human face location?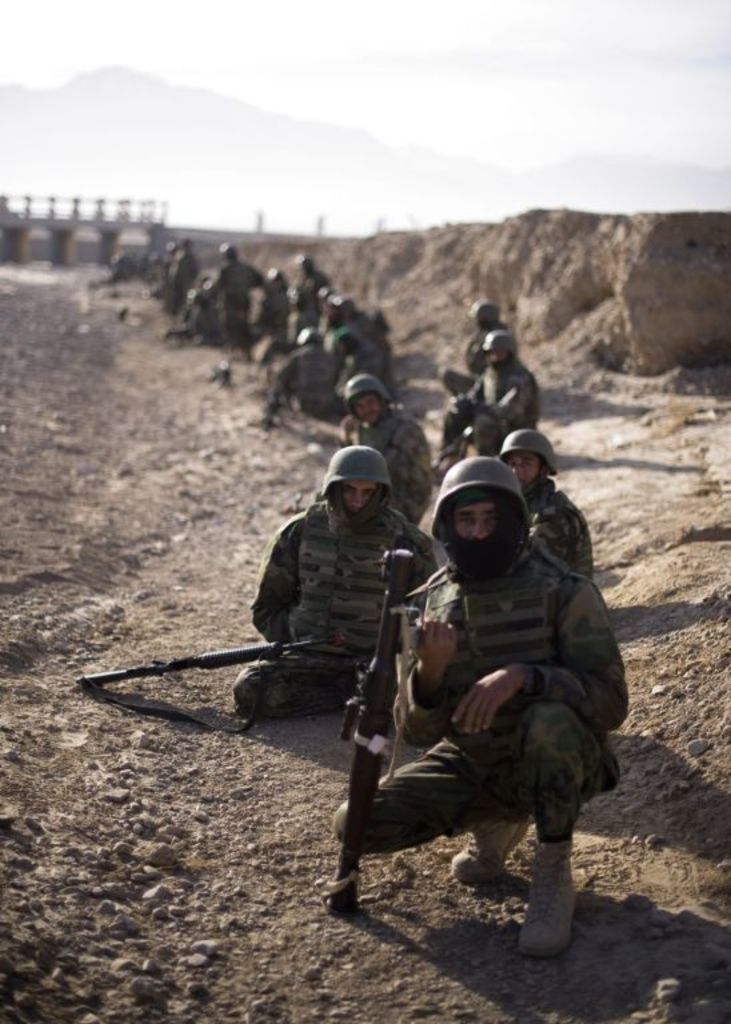
{"x1": 356, "y1": 393, "x2": 380, "y2": 417}
